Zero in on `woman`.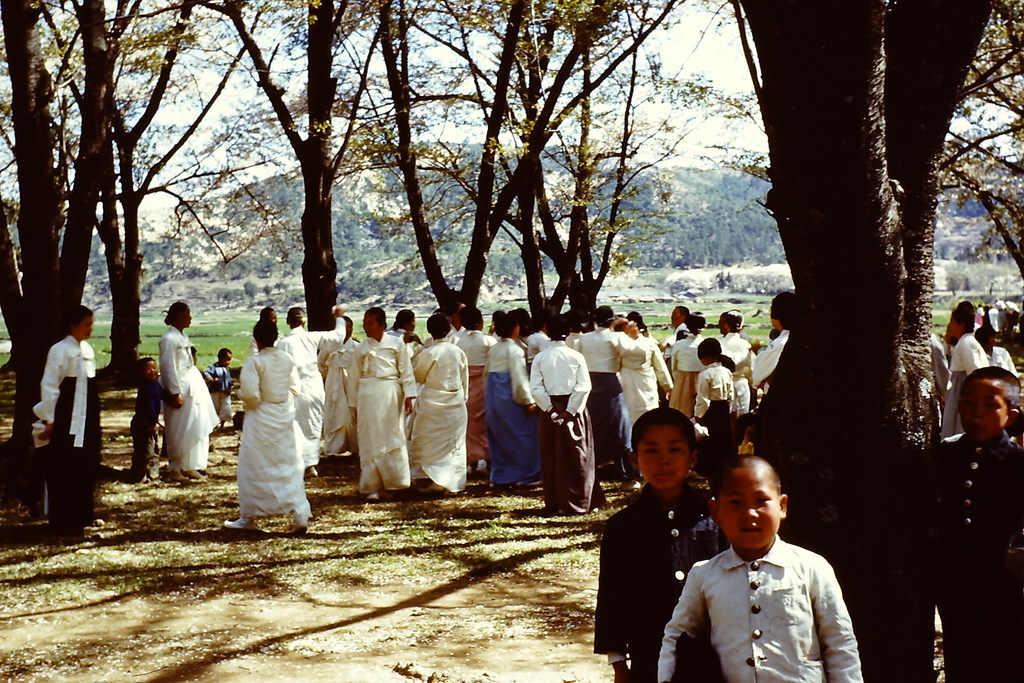
Zeroed in: locate(712, 309, 754, 416).
